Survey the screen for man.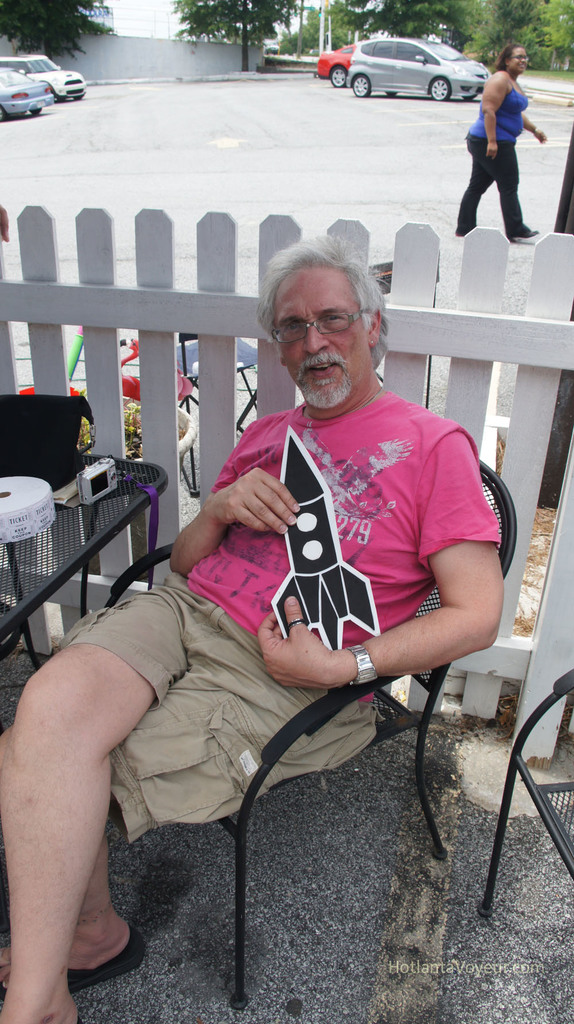
Survey found: (x1=0, y1=234, x2=503, y2=1023).
